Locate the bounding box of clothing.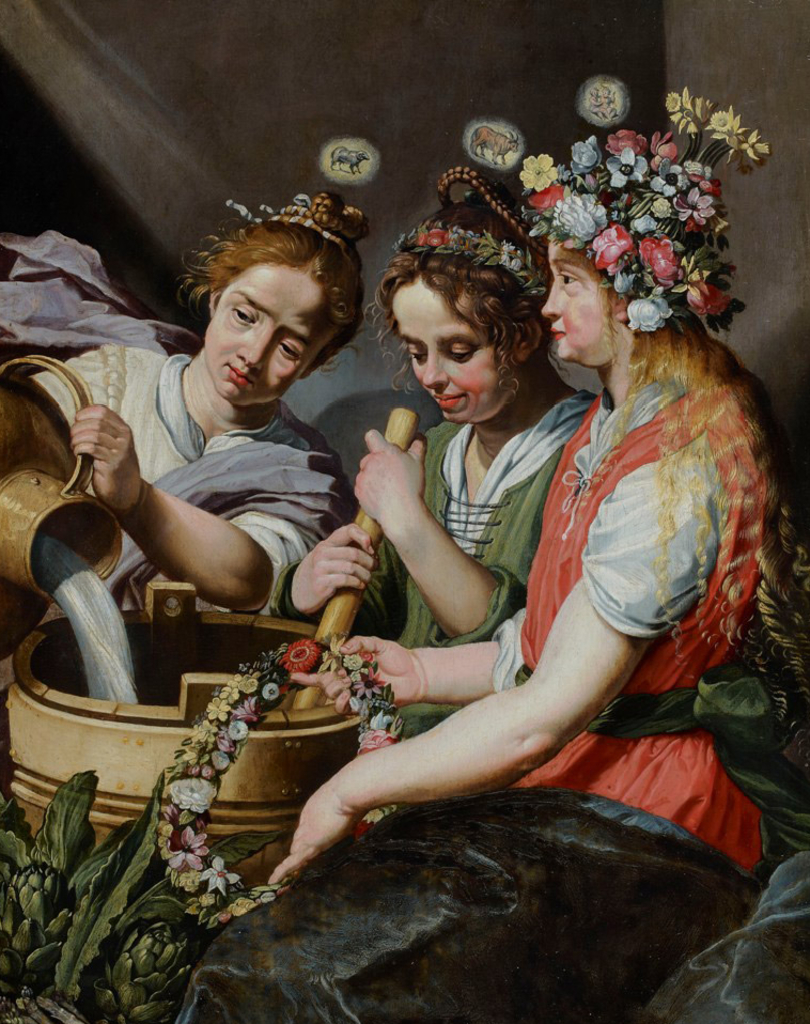
Bounding box: 429,268,764,838.
